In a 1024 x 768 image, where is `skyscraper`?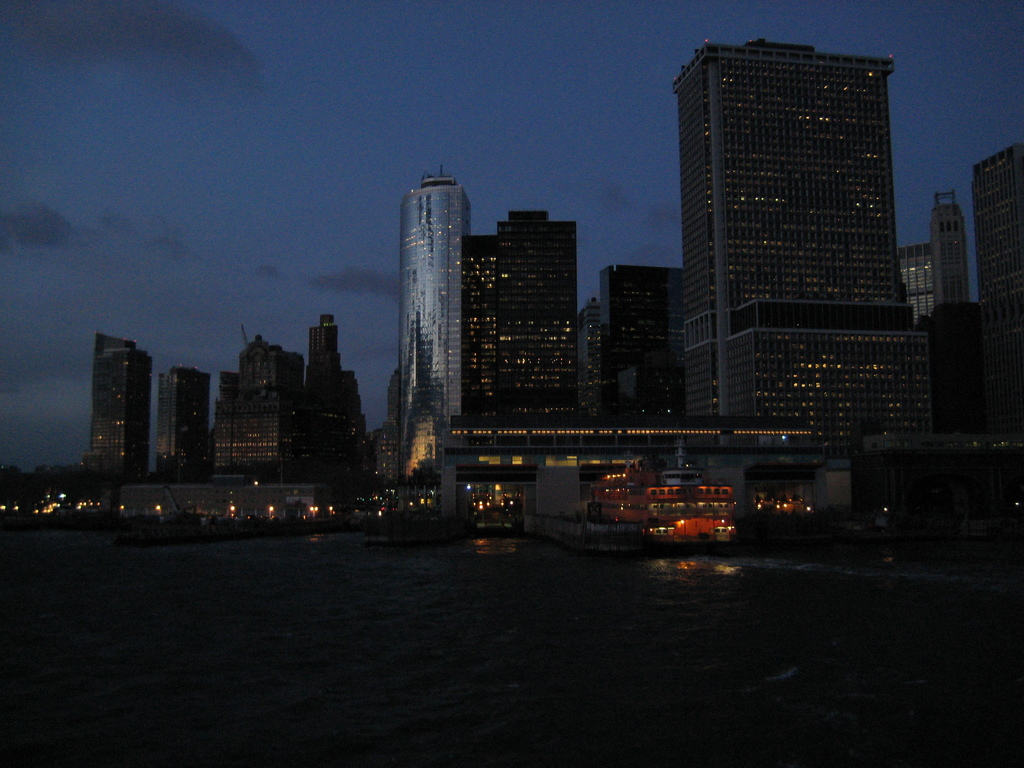
x1=598 y1=267 x2=687 y2=430.
